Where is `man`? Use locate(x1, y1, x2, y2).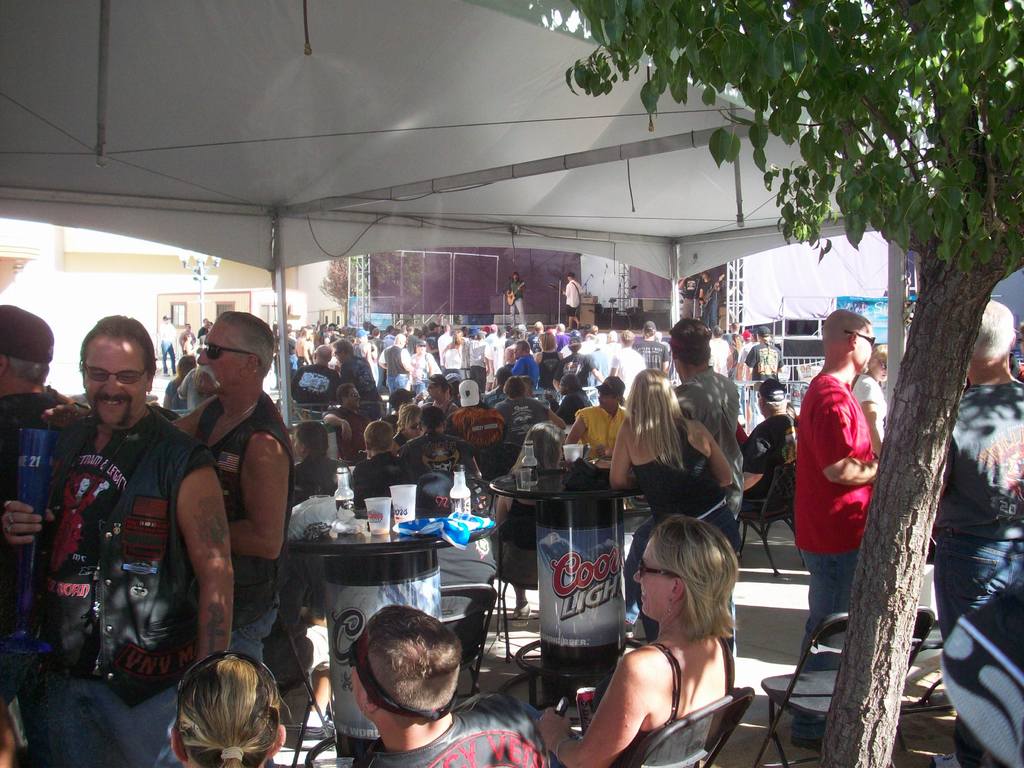
locate(929, 298, 1023, 767).
